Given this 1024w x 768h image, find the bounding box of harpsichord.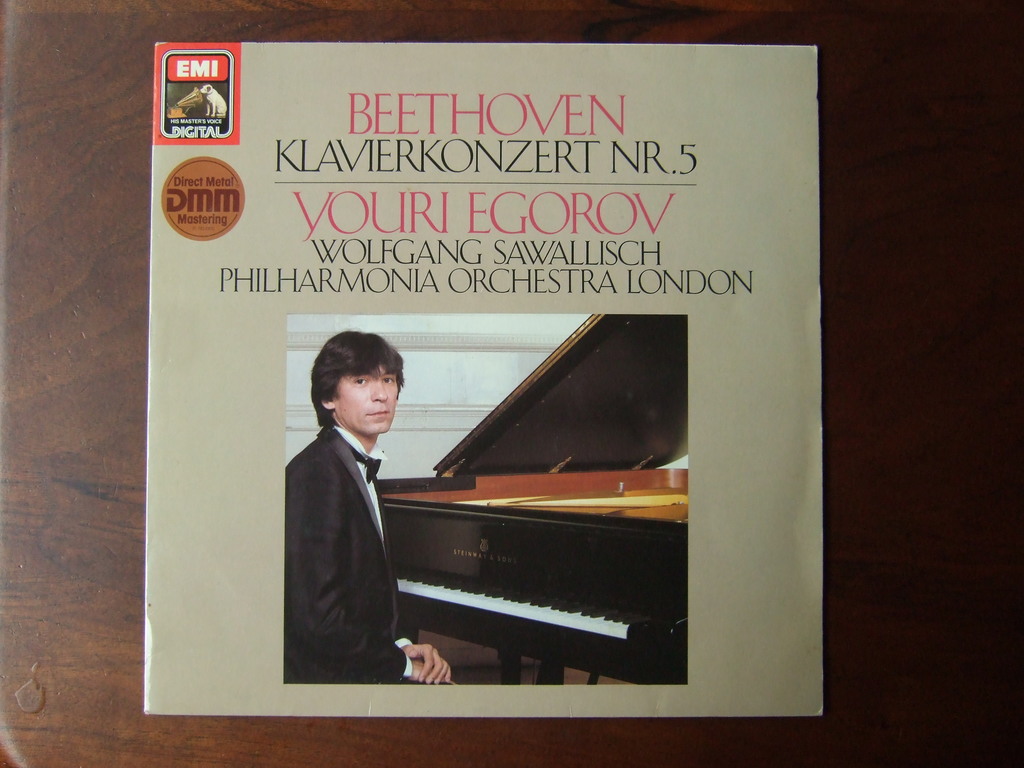
<bbox>372, 310, 691, 687</bbox>.
